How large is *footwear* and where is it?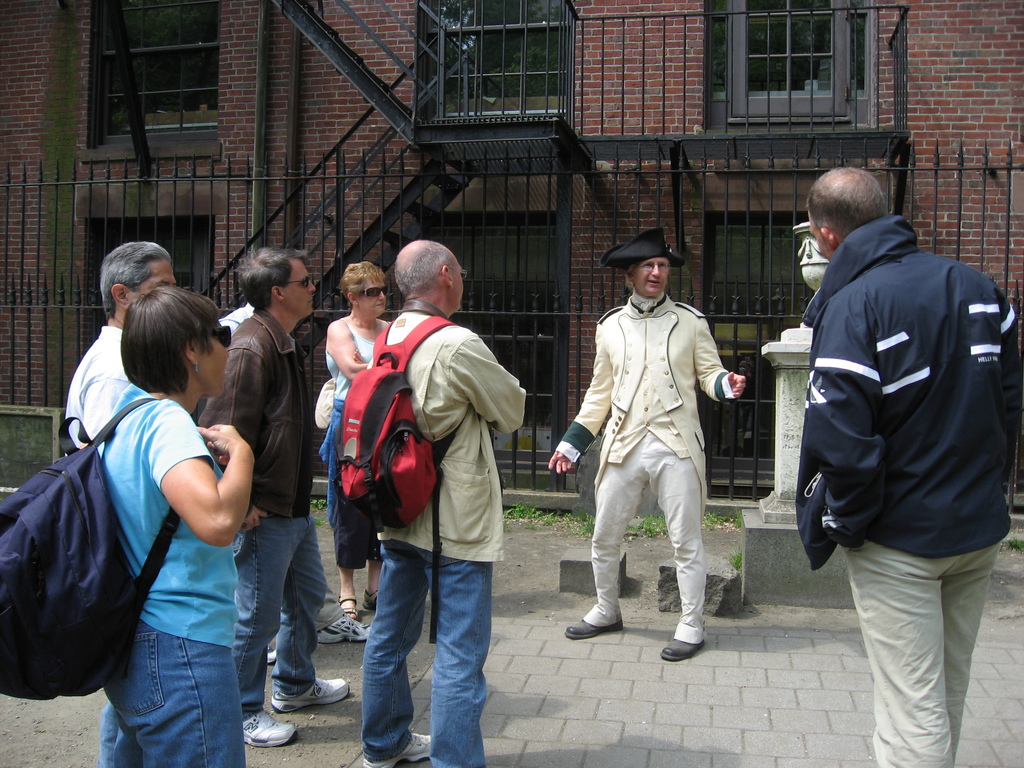
Bounding box: x1=317 y1=611 x2=372 y2=644.
